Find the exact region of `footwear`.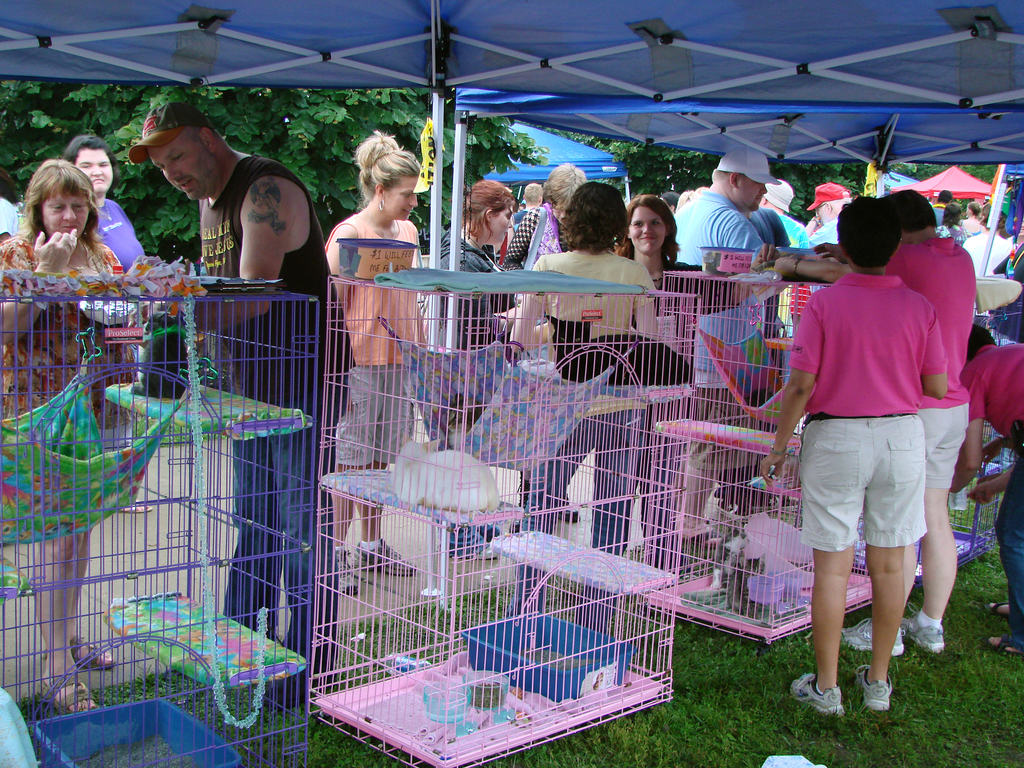
Exact region: left=442, top=522, right=493, bottom=560.
